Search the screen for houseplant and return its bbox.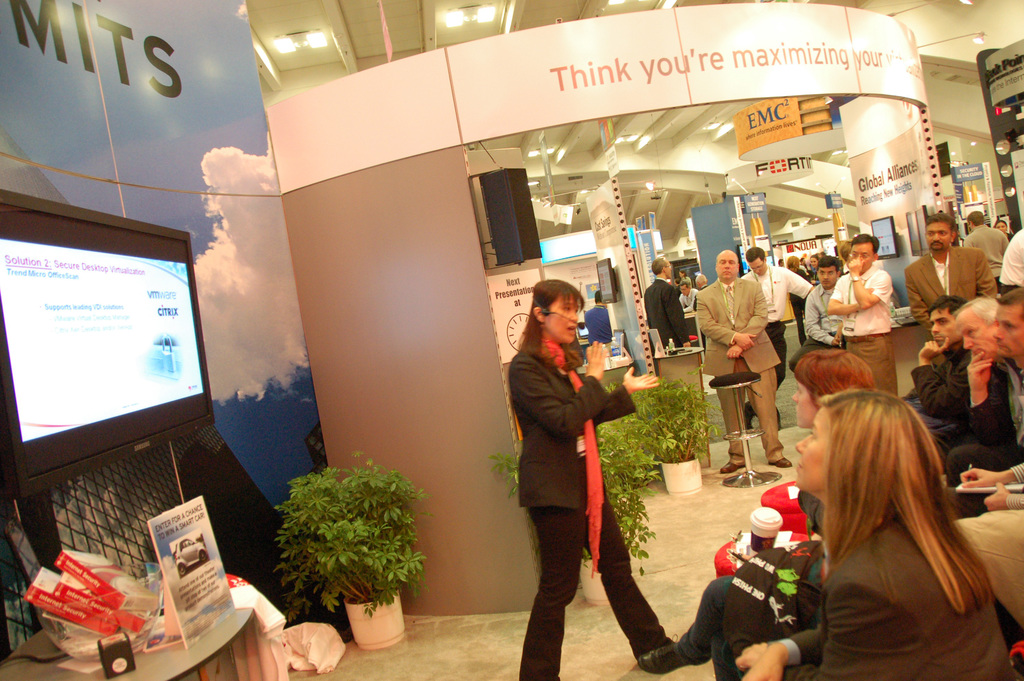
Found: box(273, 450, 435, 658).
